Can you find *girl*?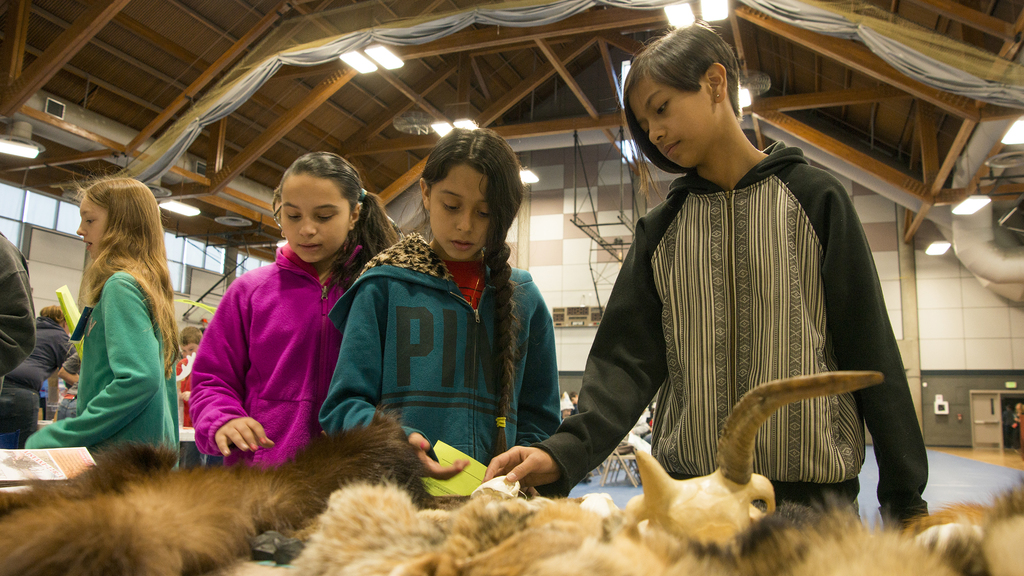
Yes, bounding box: <bbox>25, 172, 179, 468</bbox>.
